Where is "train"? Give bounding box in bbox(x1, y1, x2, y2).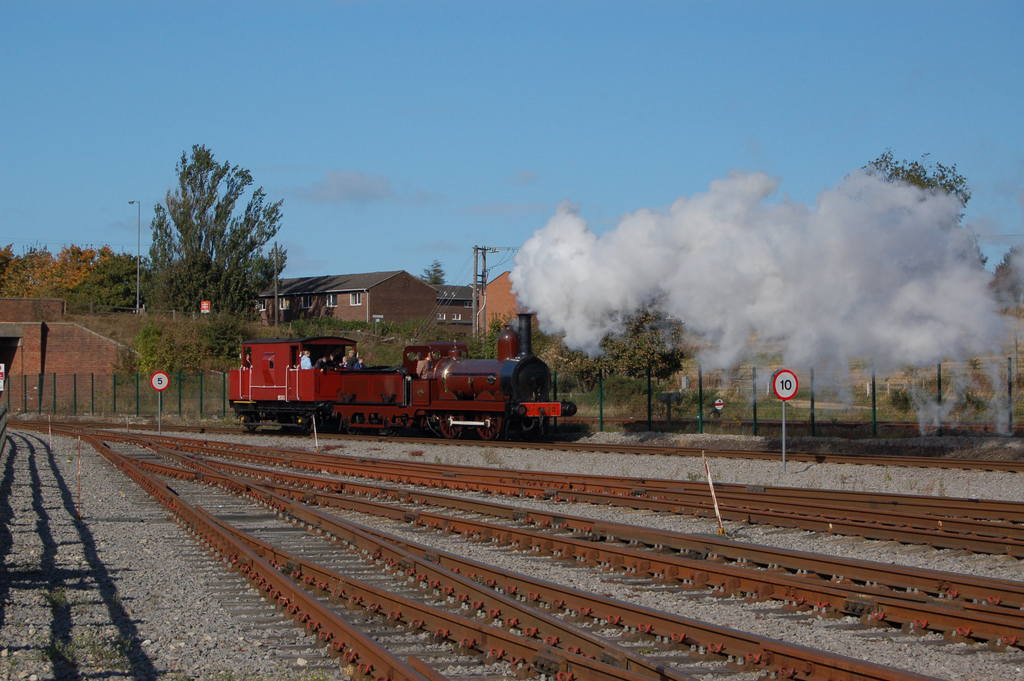
bbox(229, 313, 577, 444).
